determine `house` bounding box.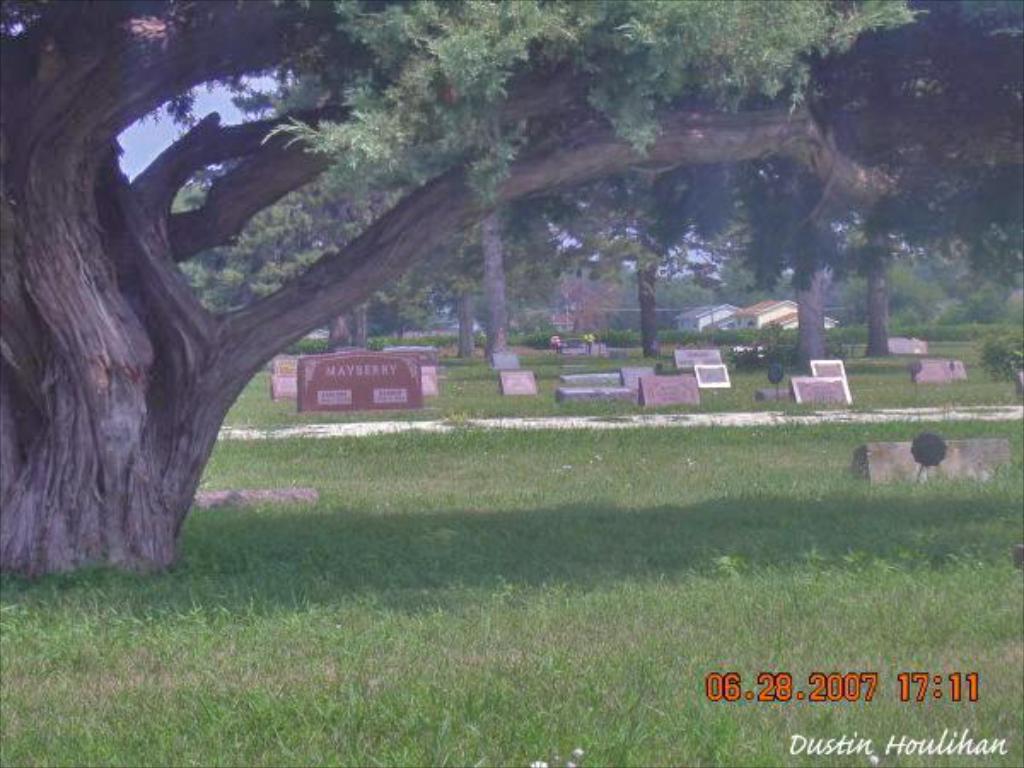
Determined: bbox=[671, 297, 736, 343].
